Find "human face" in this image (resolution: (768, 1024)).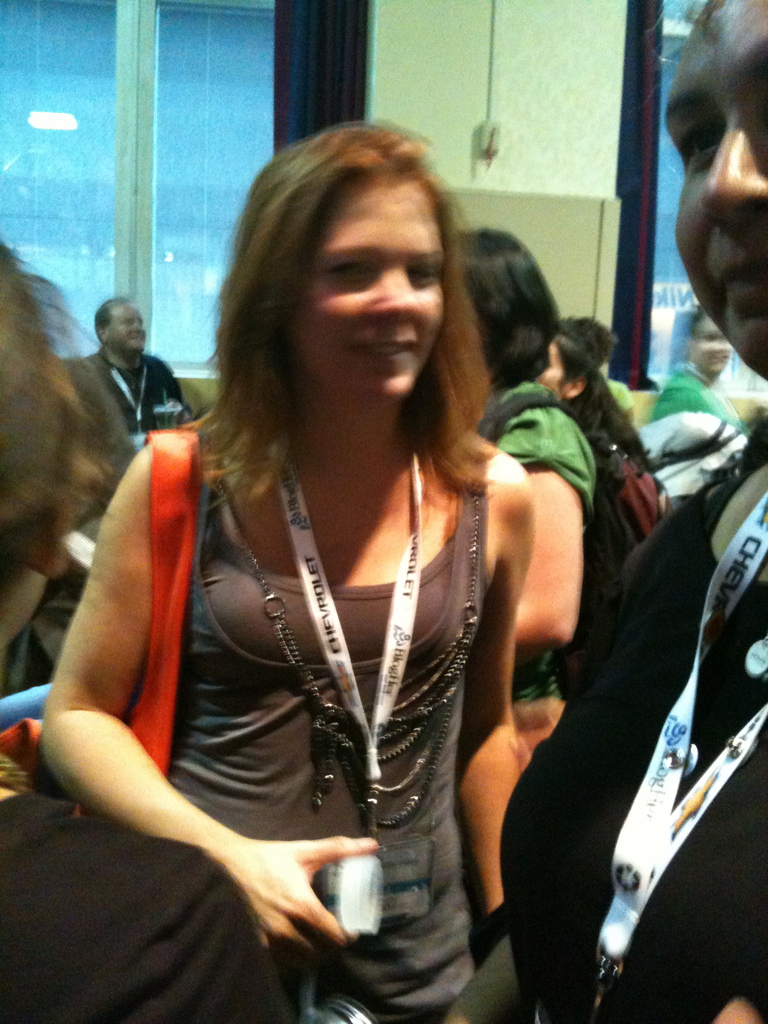
l=103, t=302, r=152, b=356.
